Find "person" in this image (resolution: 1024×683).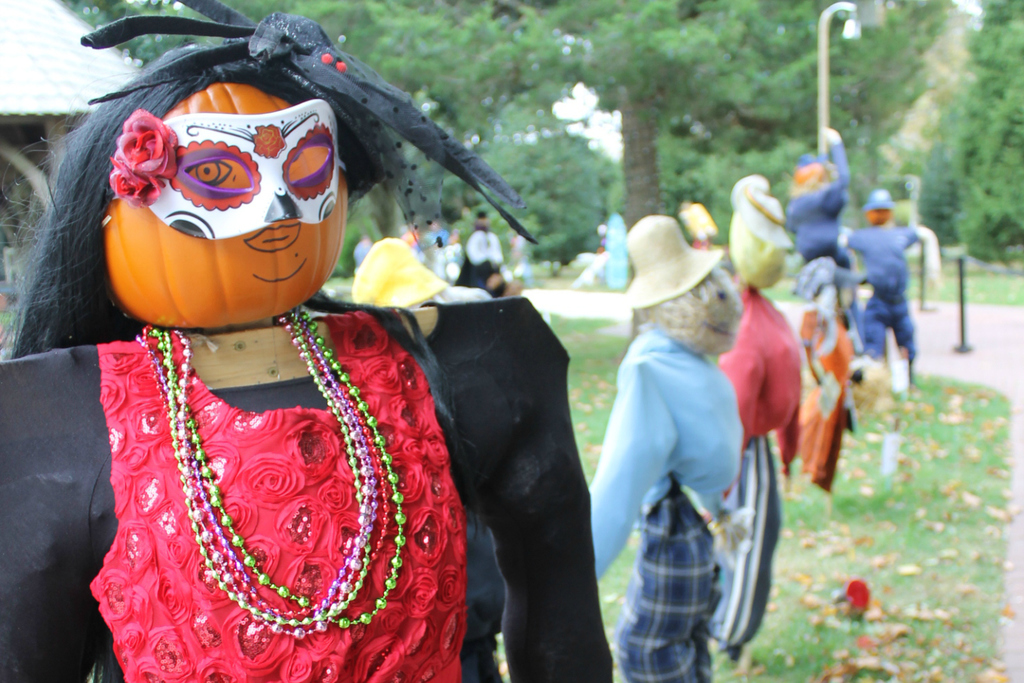
rect(797, 253, 854, 493).
